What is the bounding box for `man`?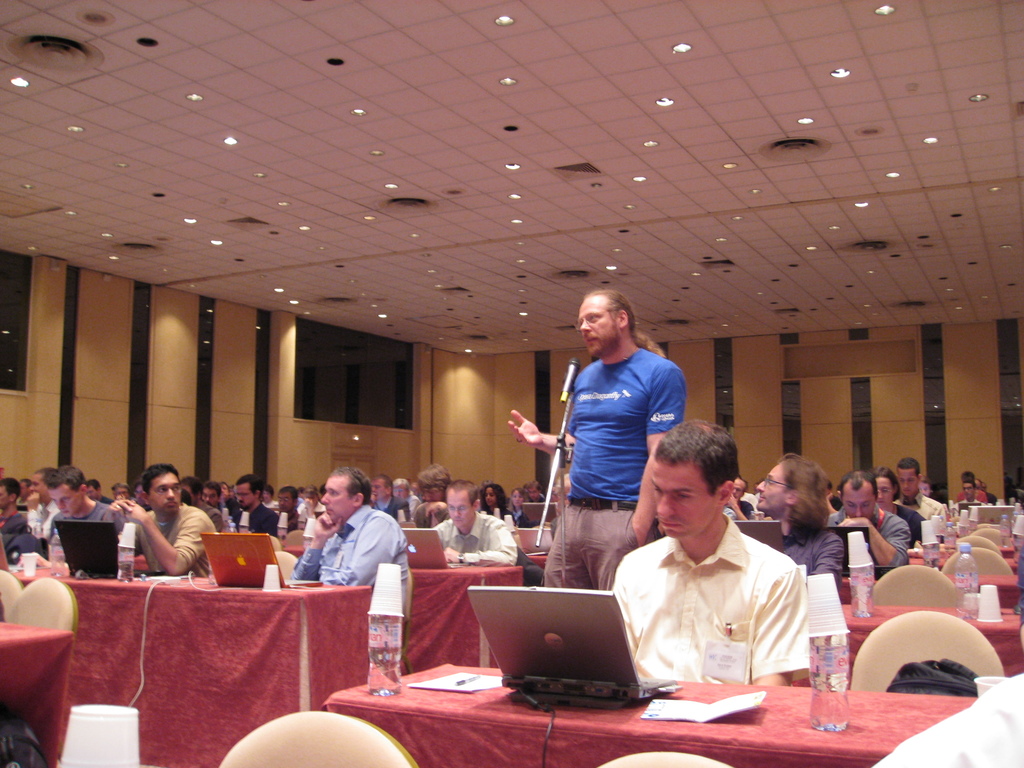
Rect(393, 478, 425, 512).
